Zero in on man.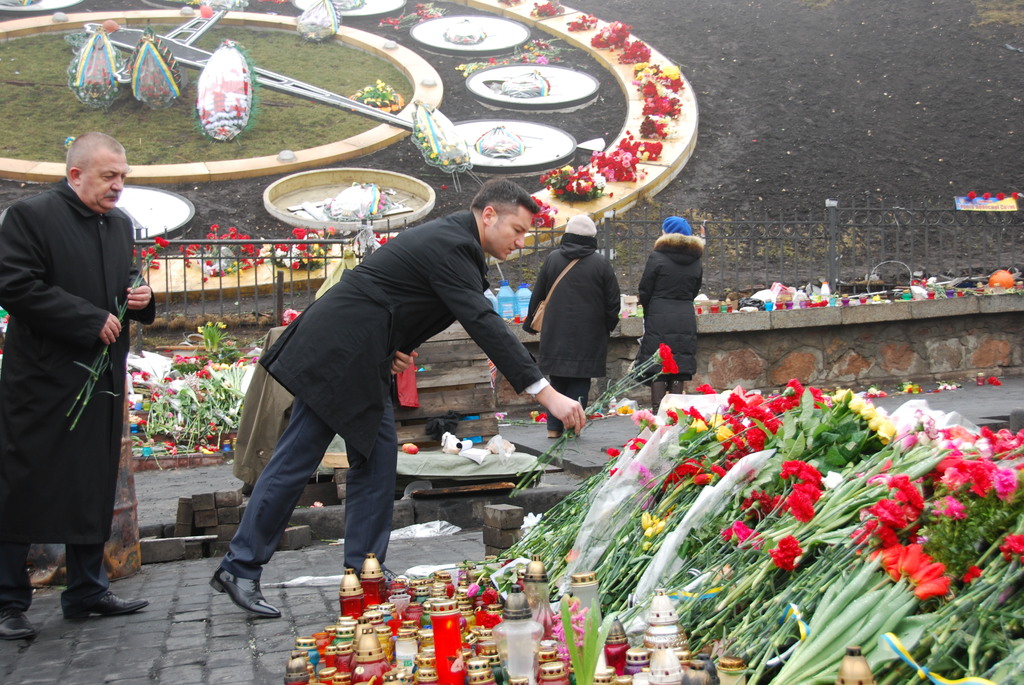
Zeroed in: x1=220, y1=201, x2=517, y2=582.
